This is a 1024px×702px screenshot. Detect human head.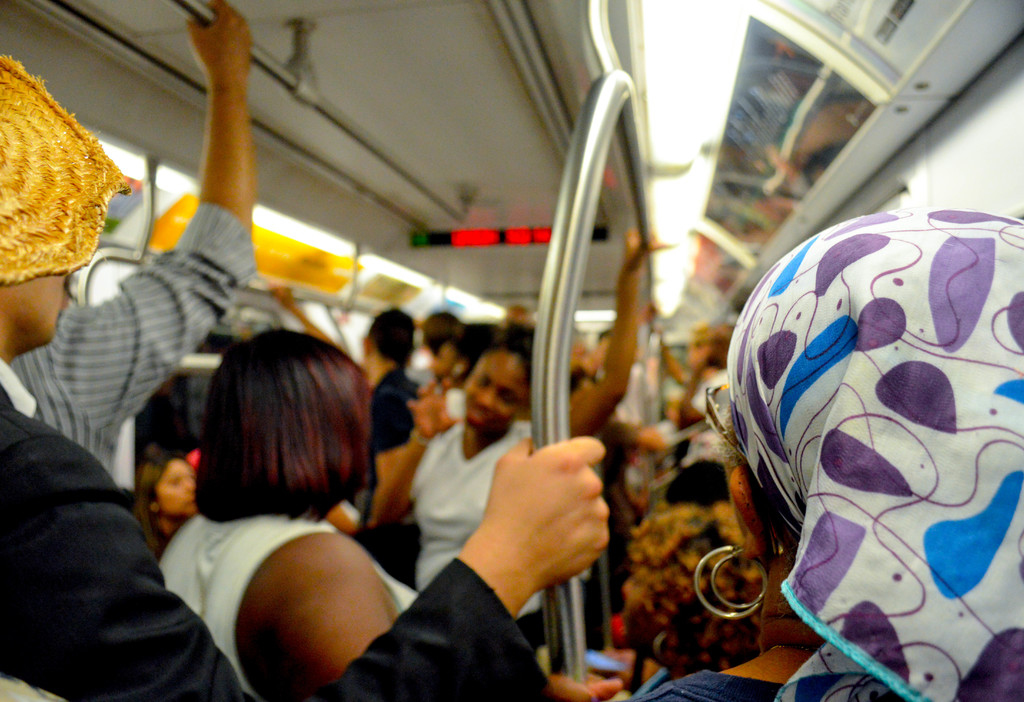
(463, 340, 537, 435).
